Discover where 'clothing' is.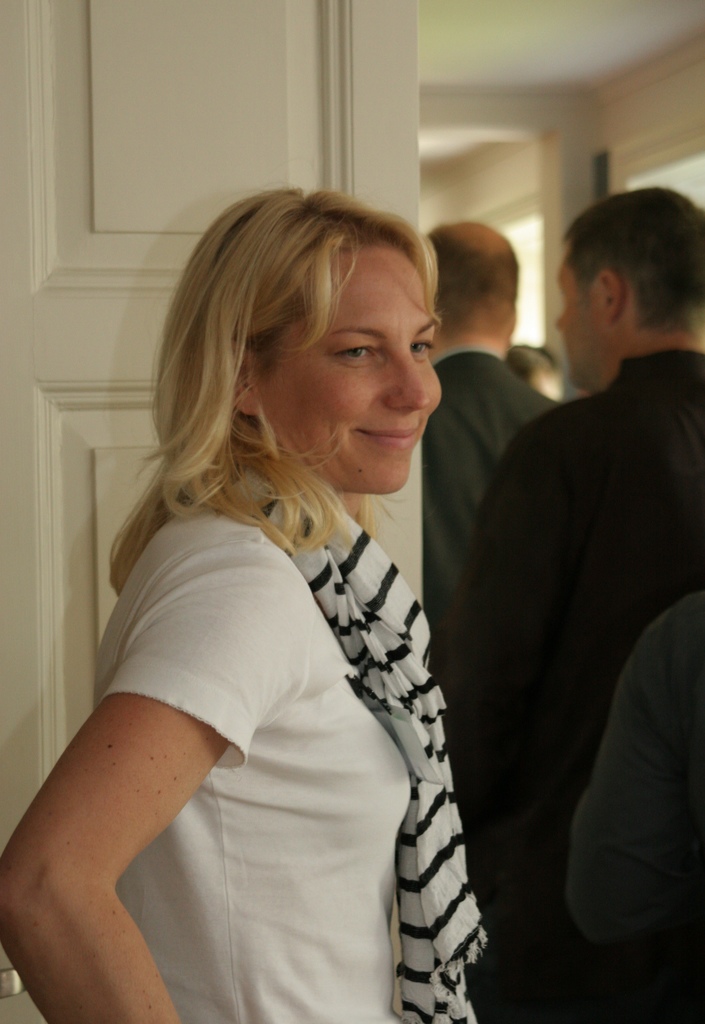
Discovered at <bbox>564, 592, 704, 1023</bbox>.
